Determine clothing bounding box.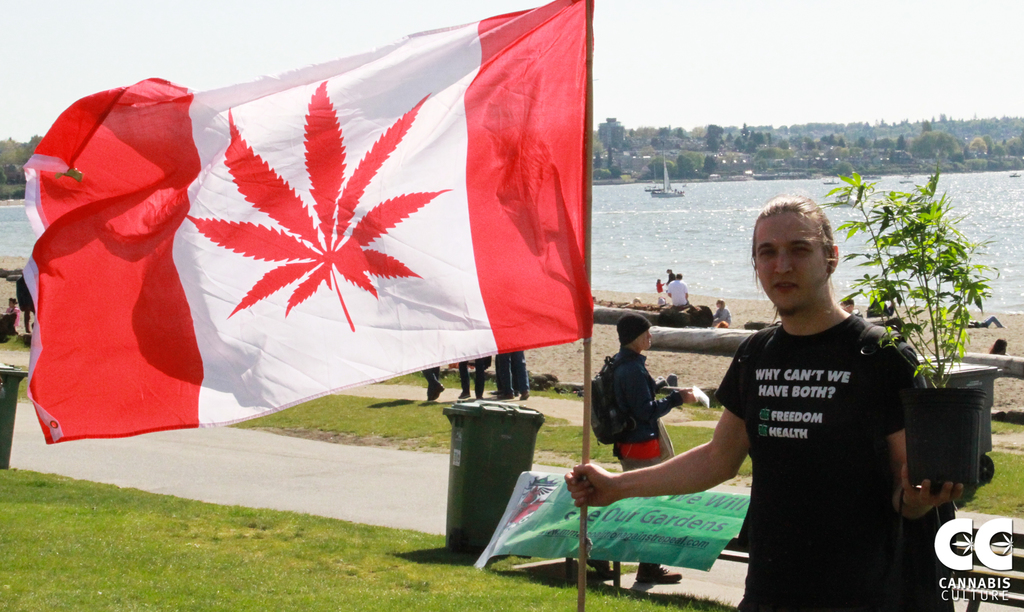
Determined: pyautogui.locateOnScreen(456, 358, 484, 395).
